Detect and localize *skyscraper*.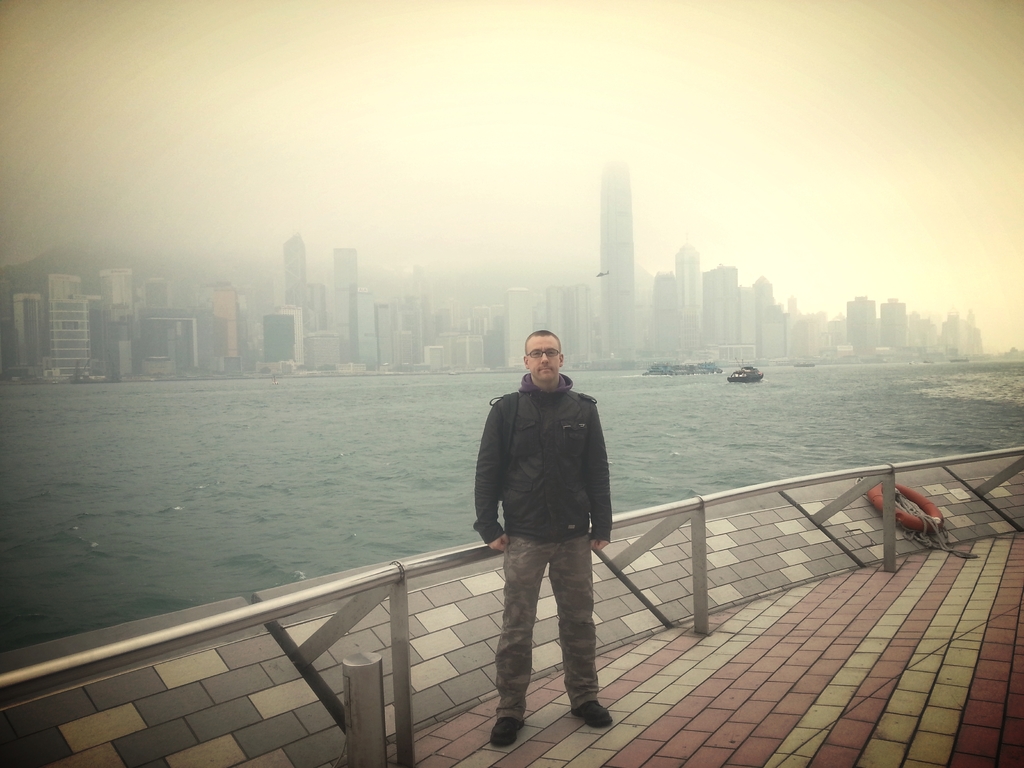
Localized at (404,270,425,347).
